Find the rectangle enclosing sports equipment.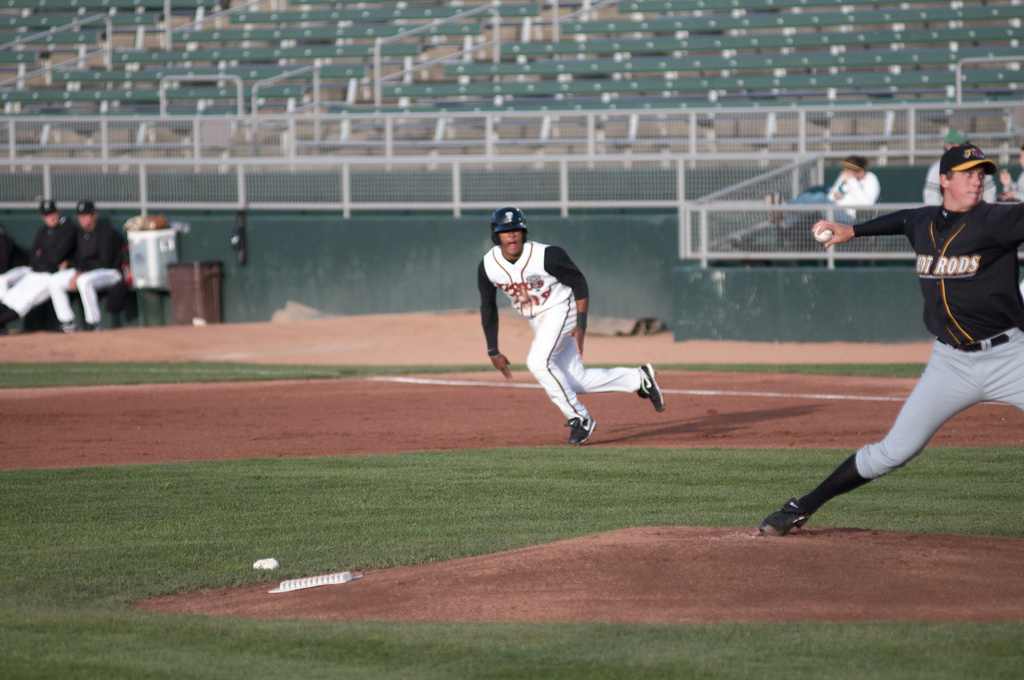
bbox(561, 411, 598, 442).
